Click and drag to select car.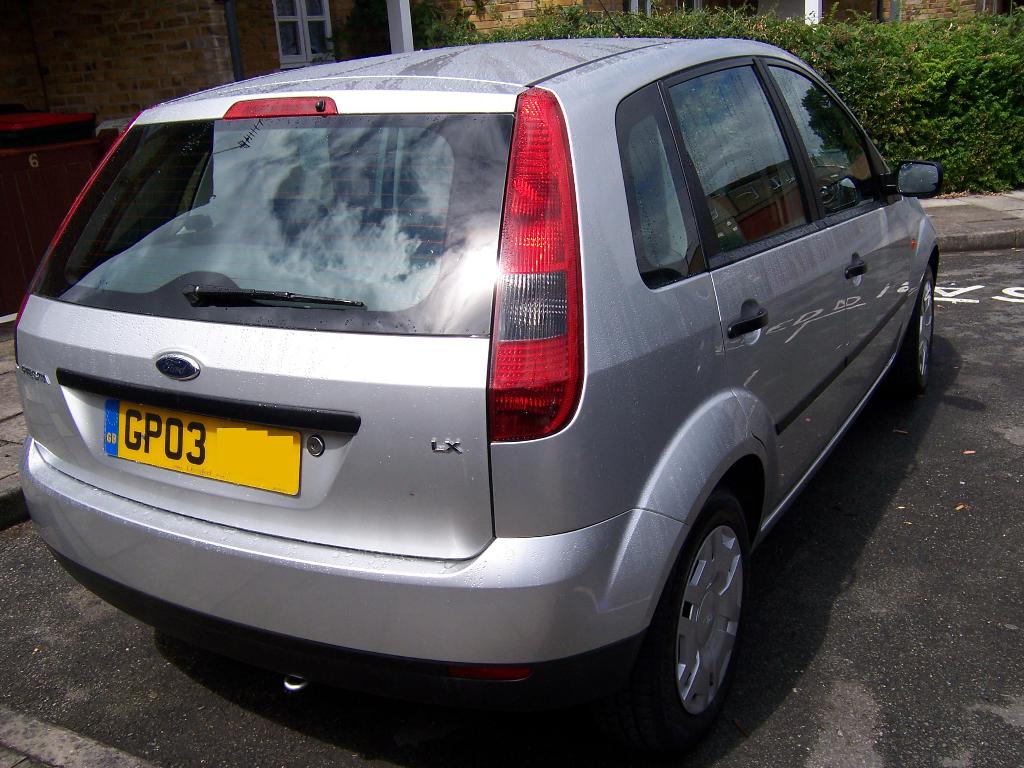
Selection: {"left": 19, "top": 36, "right": 943, "bottom": 739}.
